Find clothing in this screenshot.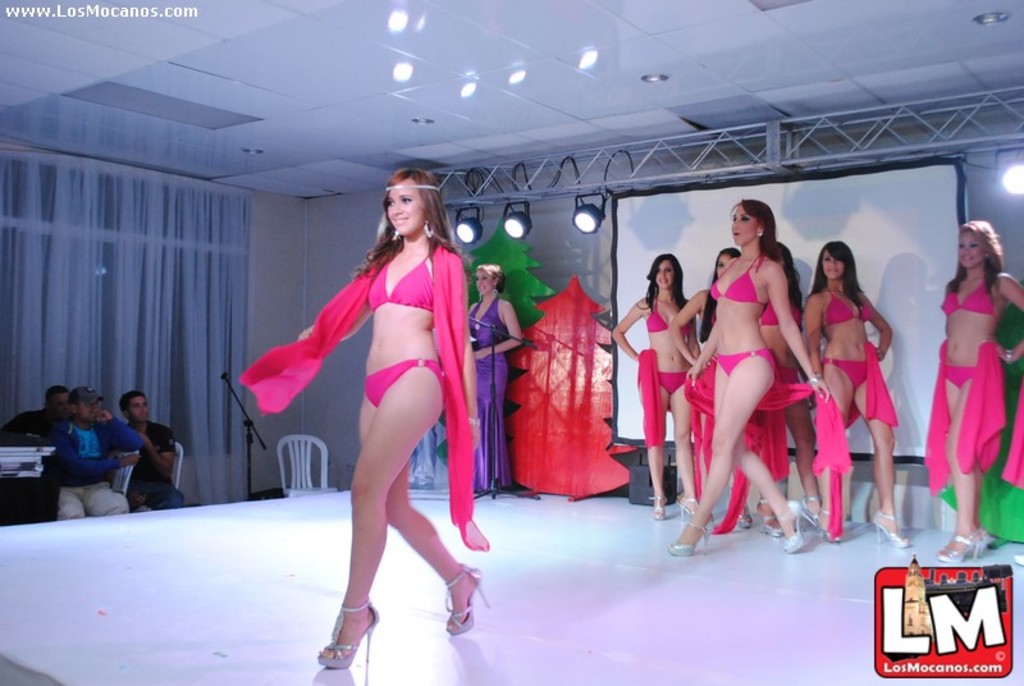
The bounding box for clothing is 129:415:198:517.
